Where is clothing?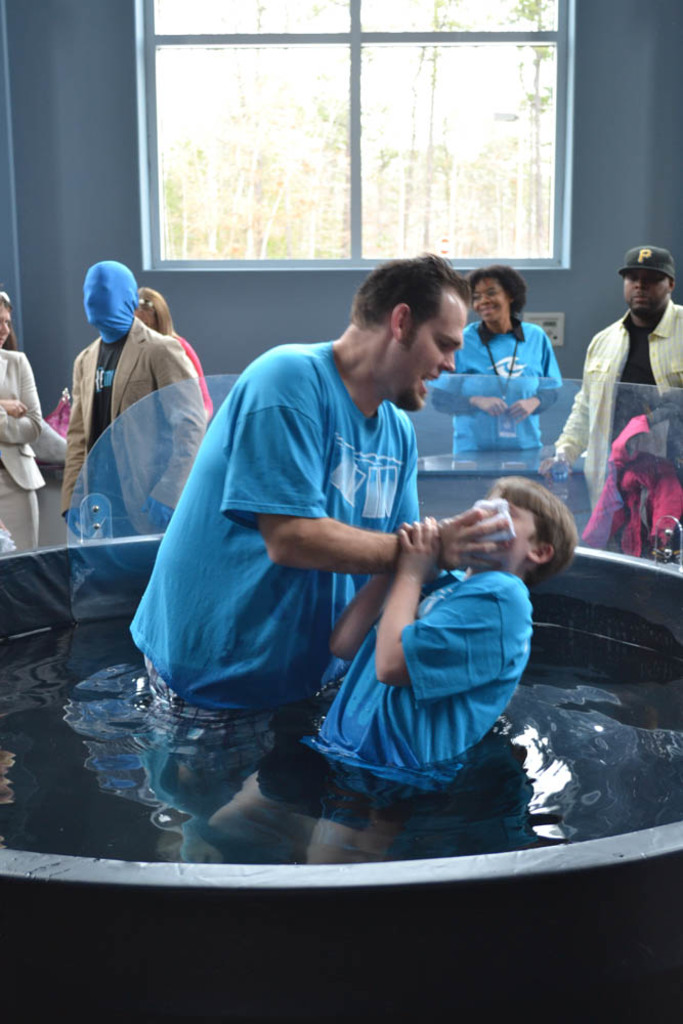
[177,330,215,406].
